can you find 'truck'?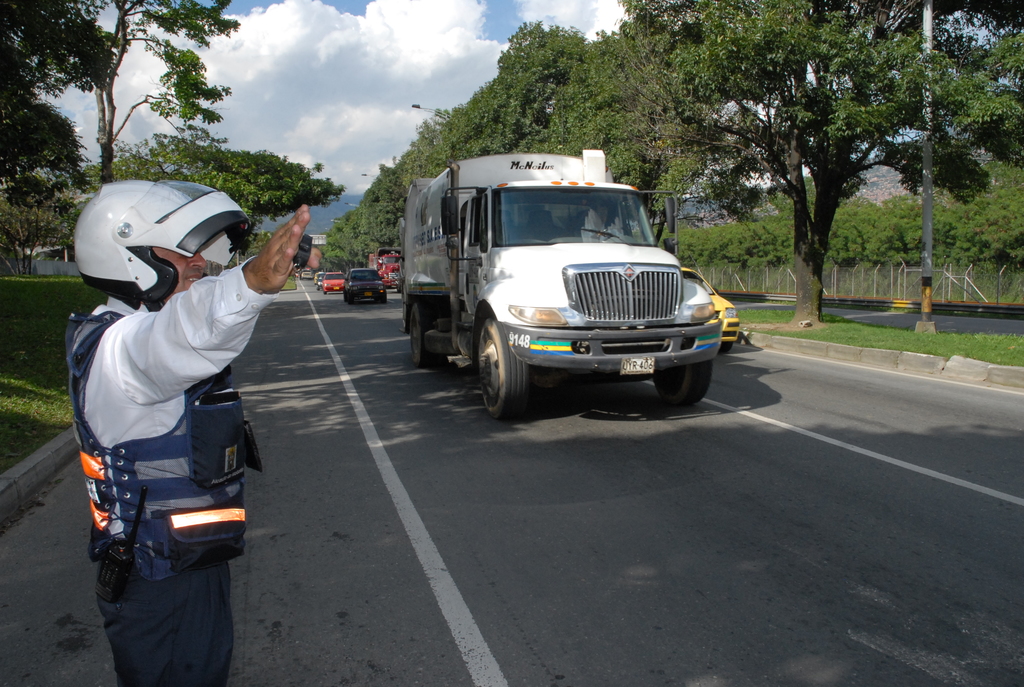
Yes, bounding box: l=370, t=243, r=406, b=289.
